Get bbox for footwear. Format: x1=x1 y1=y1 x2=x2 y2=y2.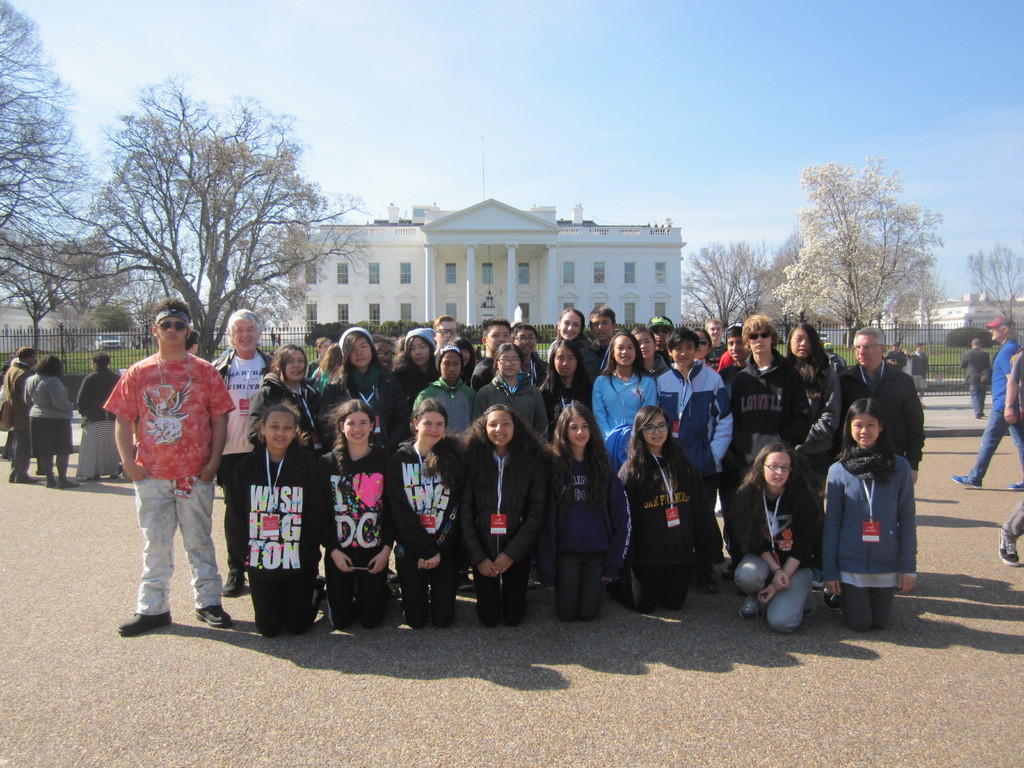
x1=119 y1=610 x2=167 y2=632.
